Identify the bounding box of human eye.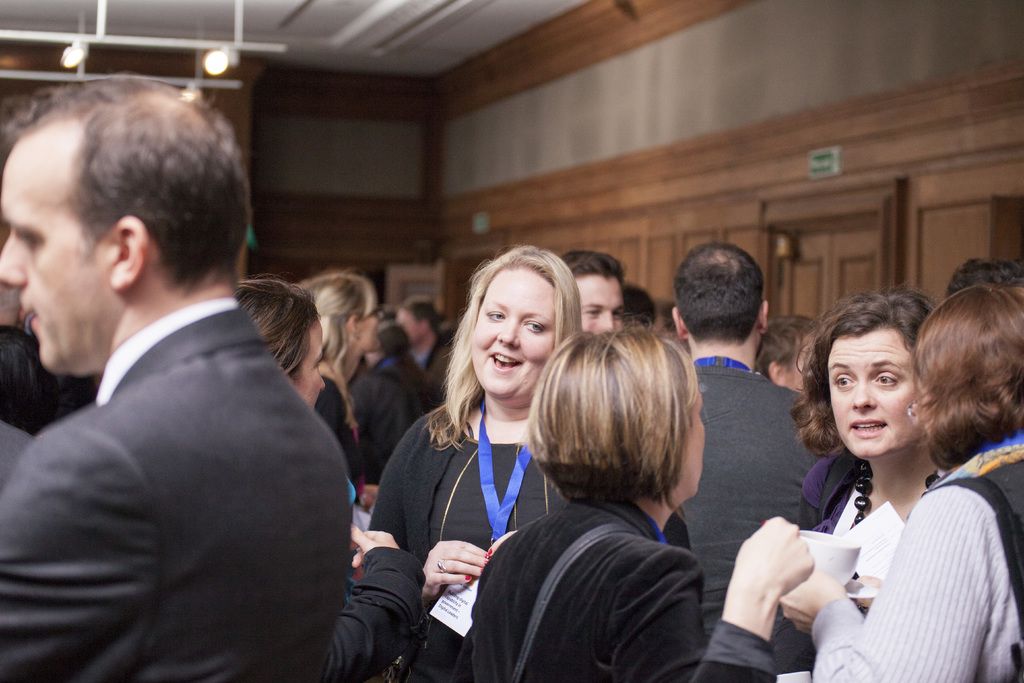
detection(521, 321, 547, 334).
